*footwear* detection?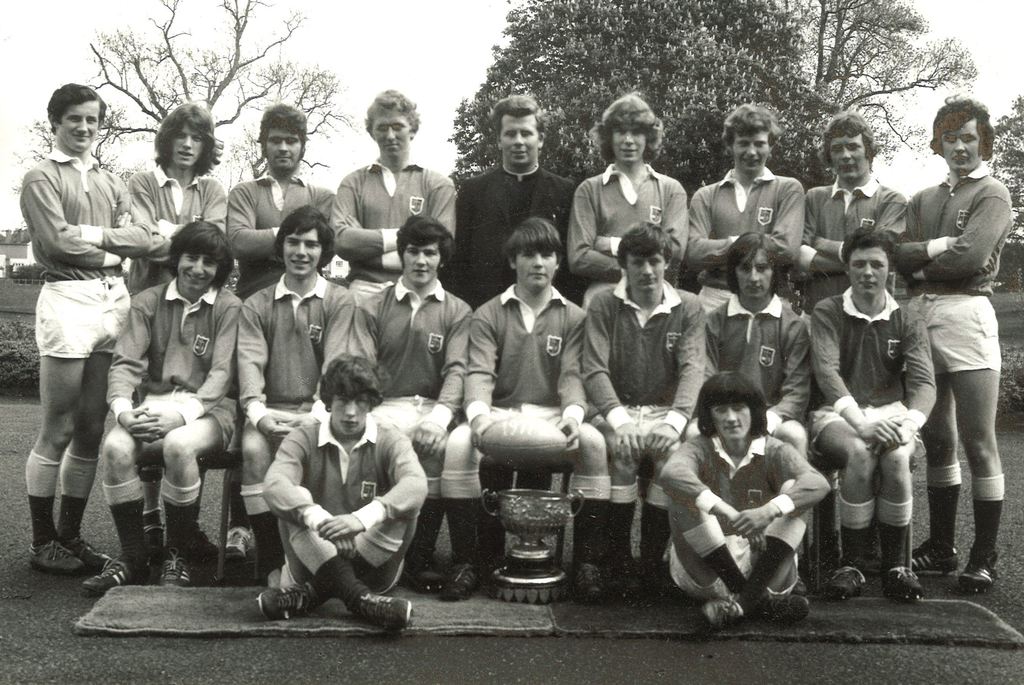
Rect(158, 545, 189, 586)
